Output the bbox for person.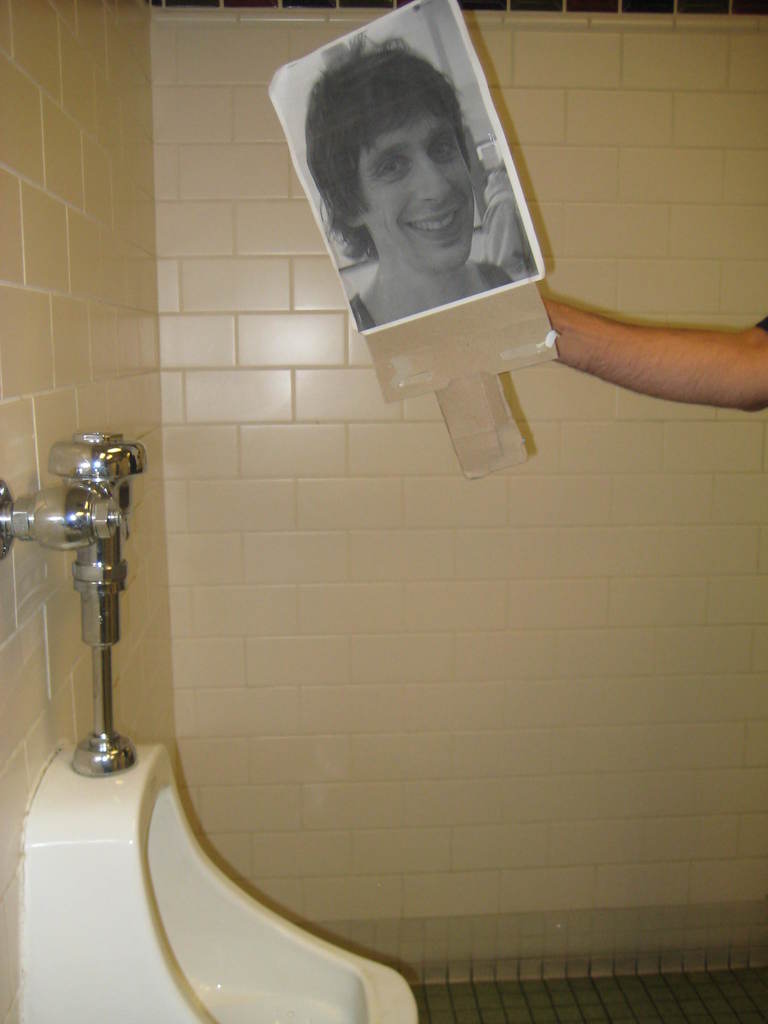
Rect(546, 305, 767, 419).
